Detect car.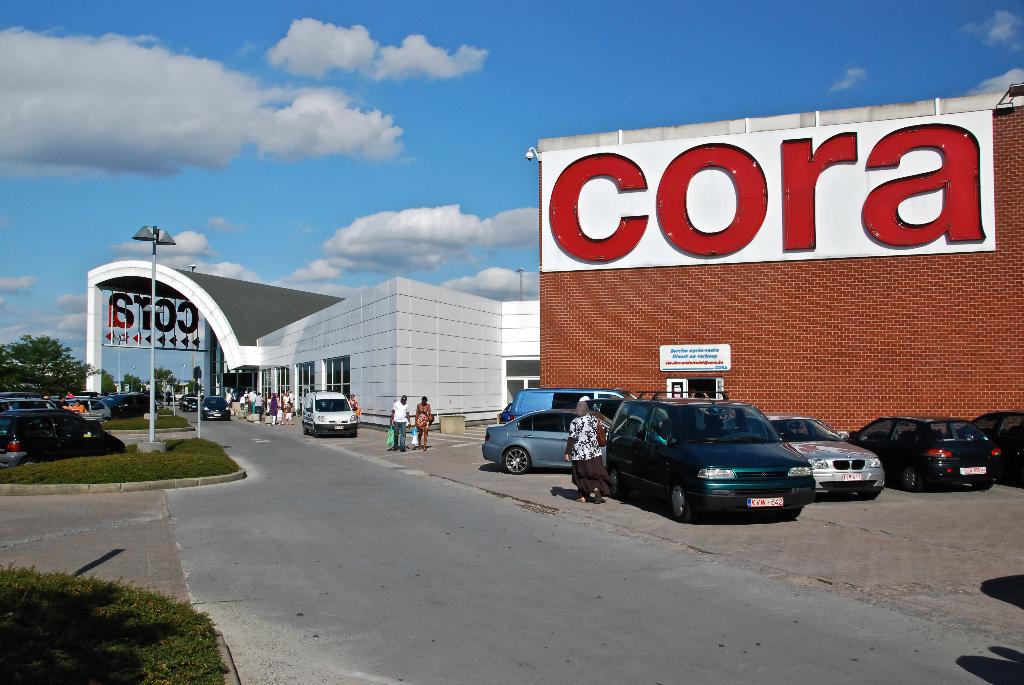
Detected at bbox=[0, 403, 117, 468].
